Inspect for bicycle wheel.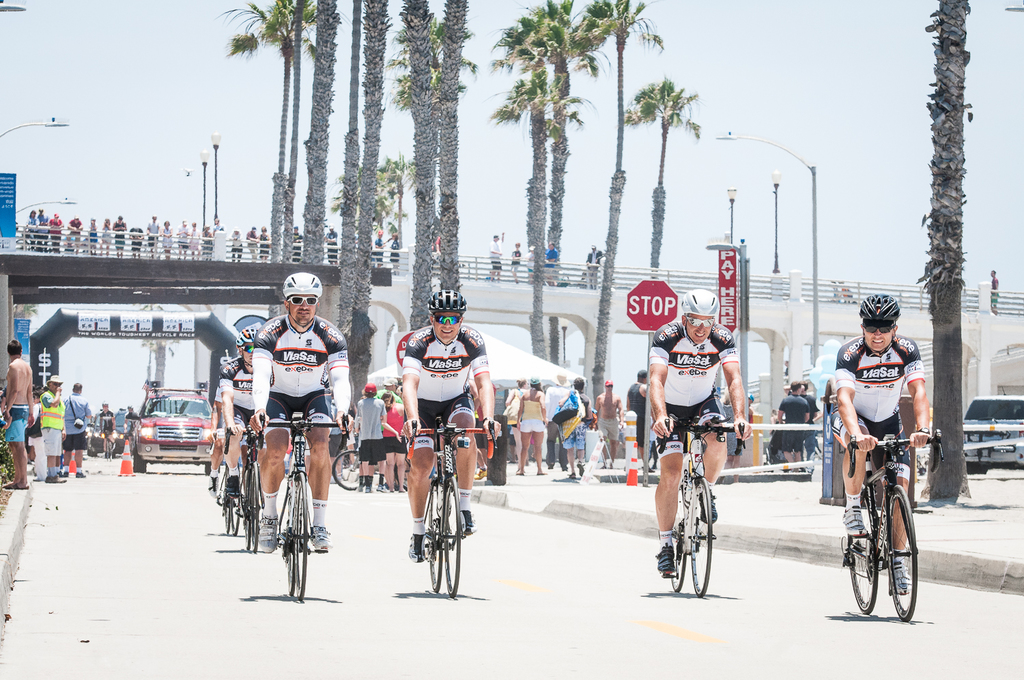
Inspection: bbox(667, 479, 683, 591).
